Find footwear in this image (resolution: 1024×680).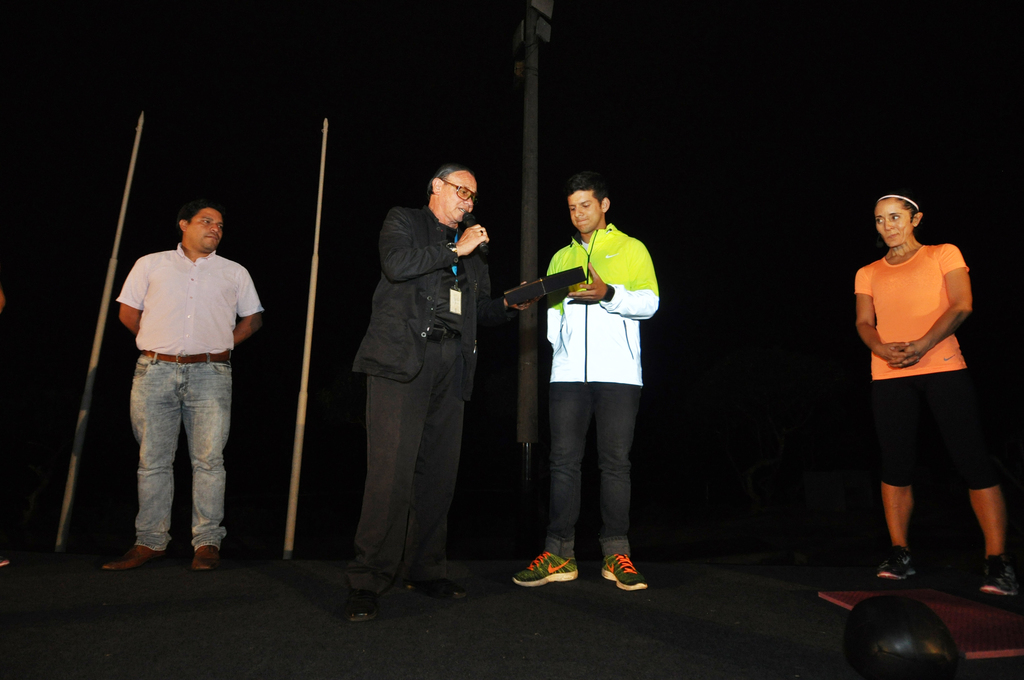
pyautogui.locateOnScreen(595, 536, 660, 603).
